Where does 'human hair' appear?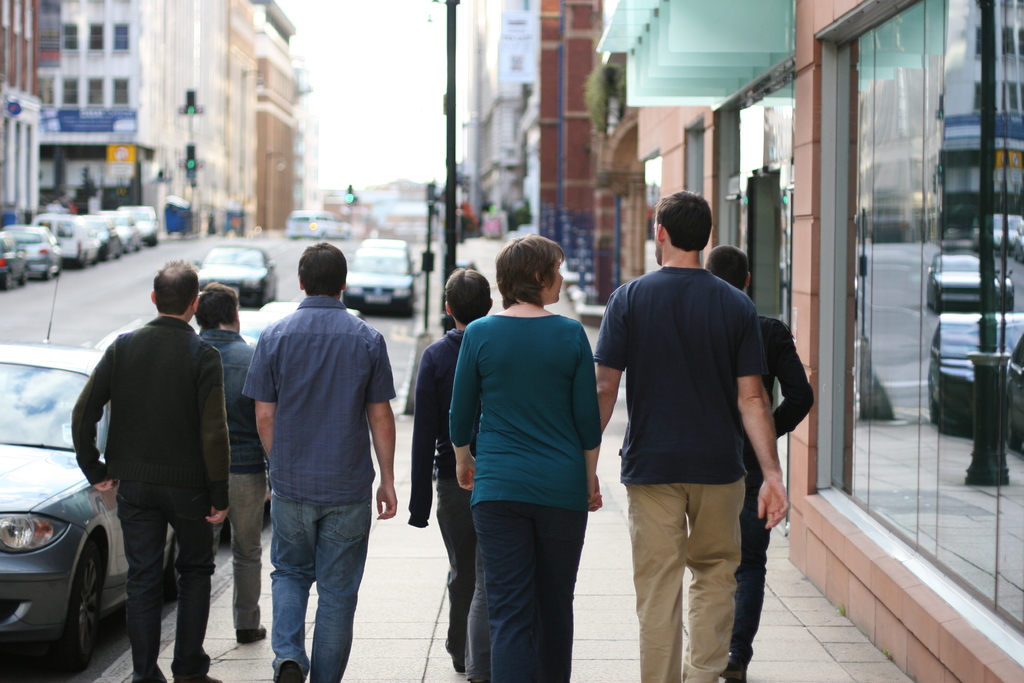
Appears at [x1=148, y1=260, x2=197, y2=313].
